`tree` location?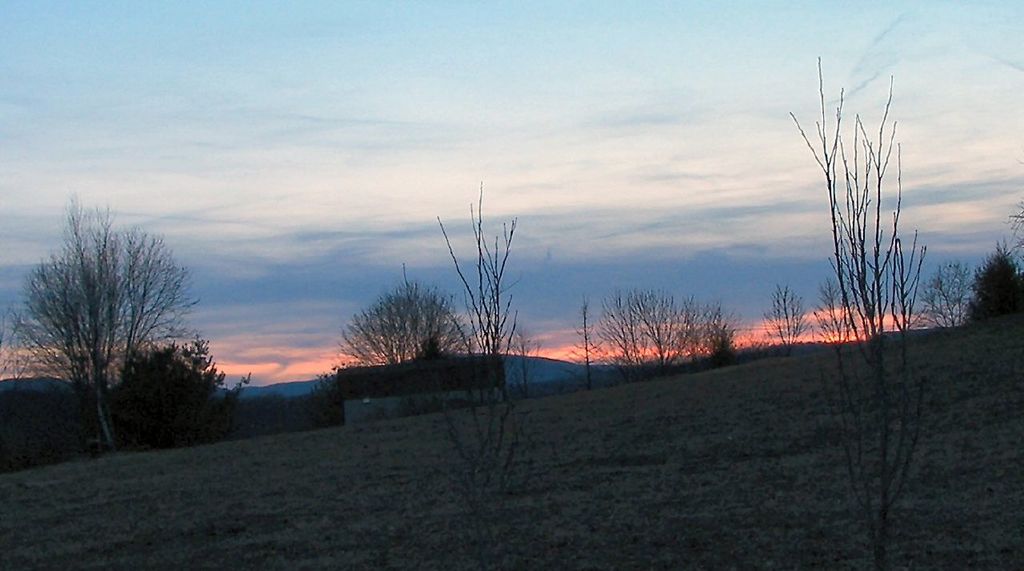
bbox(10, 191, 195, 452)
